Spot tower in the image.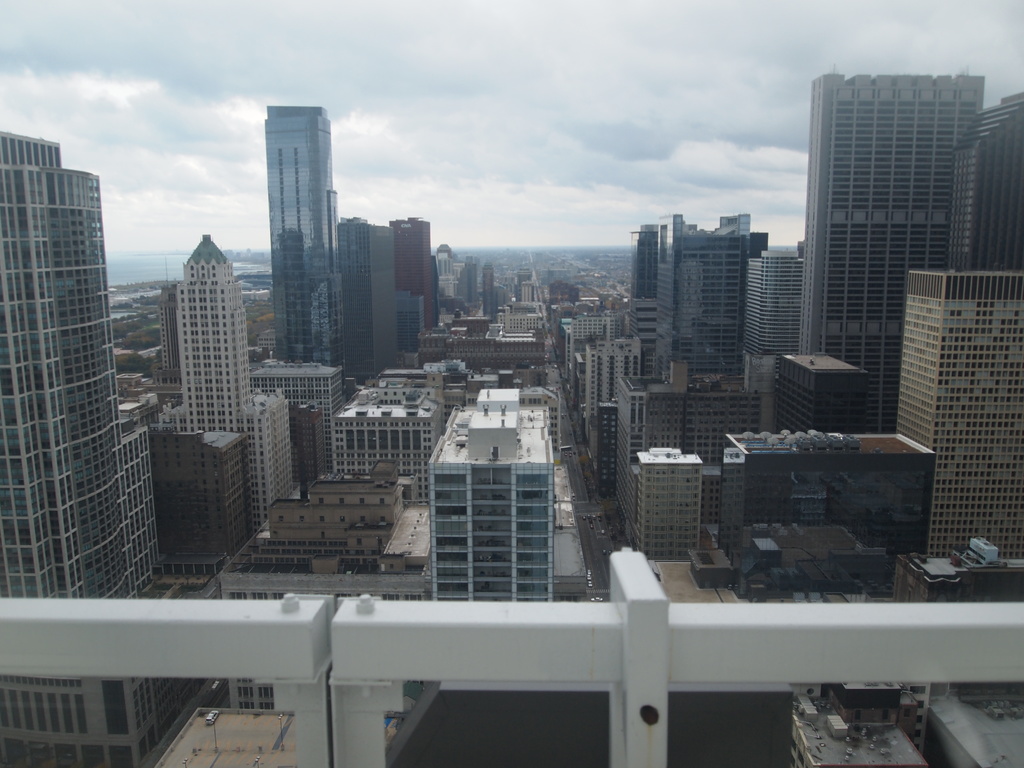
tower found at pyautogui.locateOnScreen(341, 212, 396, 388).
